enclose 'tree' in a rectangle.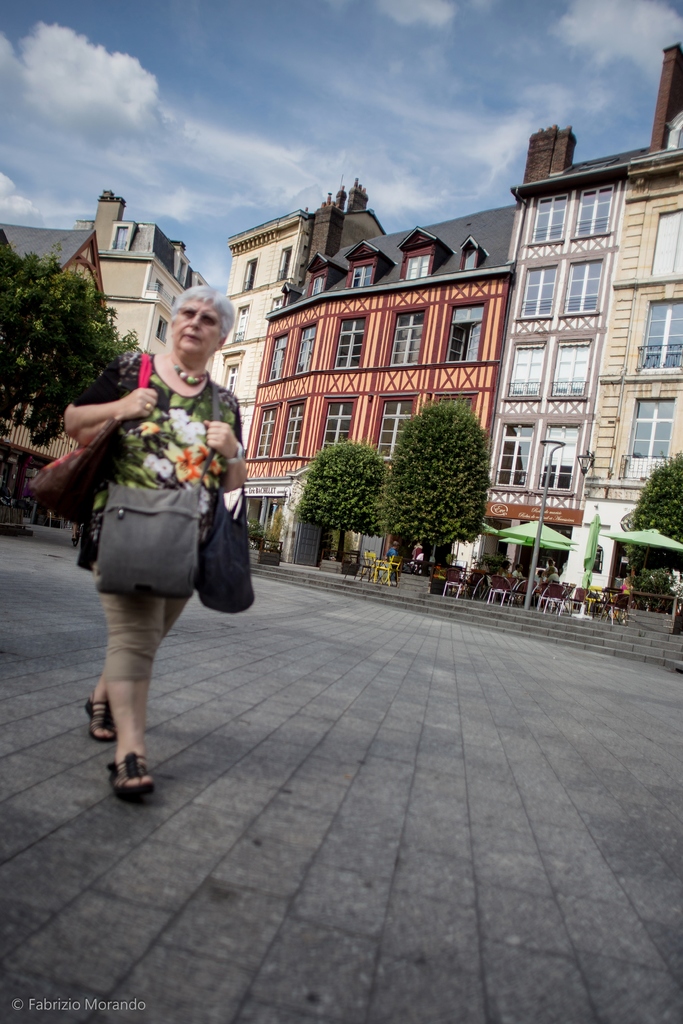
<bbox>383, 397, 496, 565</bbox>.
